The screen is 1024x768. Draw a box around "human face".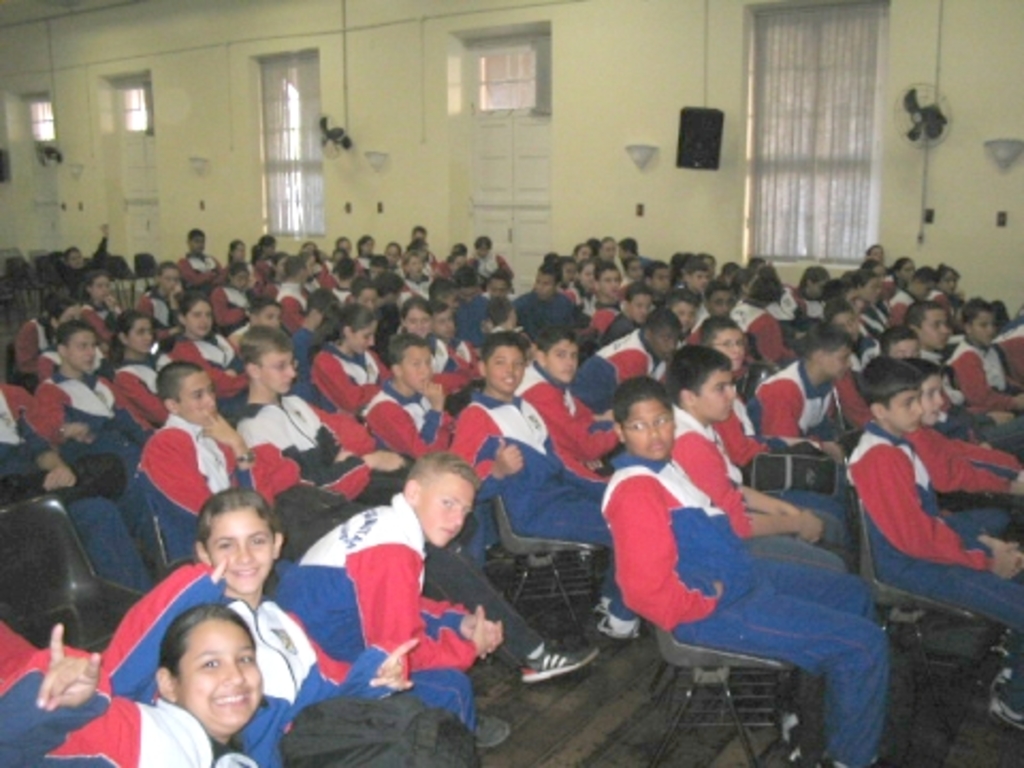
rect(70, 252, 79, 265).
